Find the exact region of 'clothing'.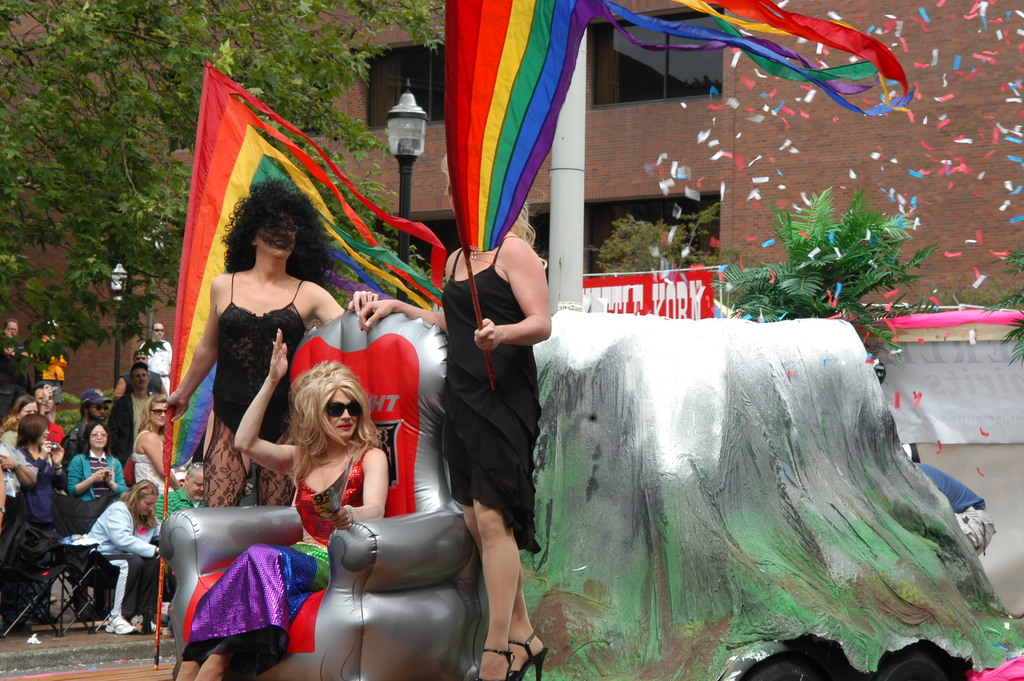
Exact region: 143, 341, 173, 397.
